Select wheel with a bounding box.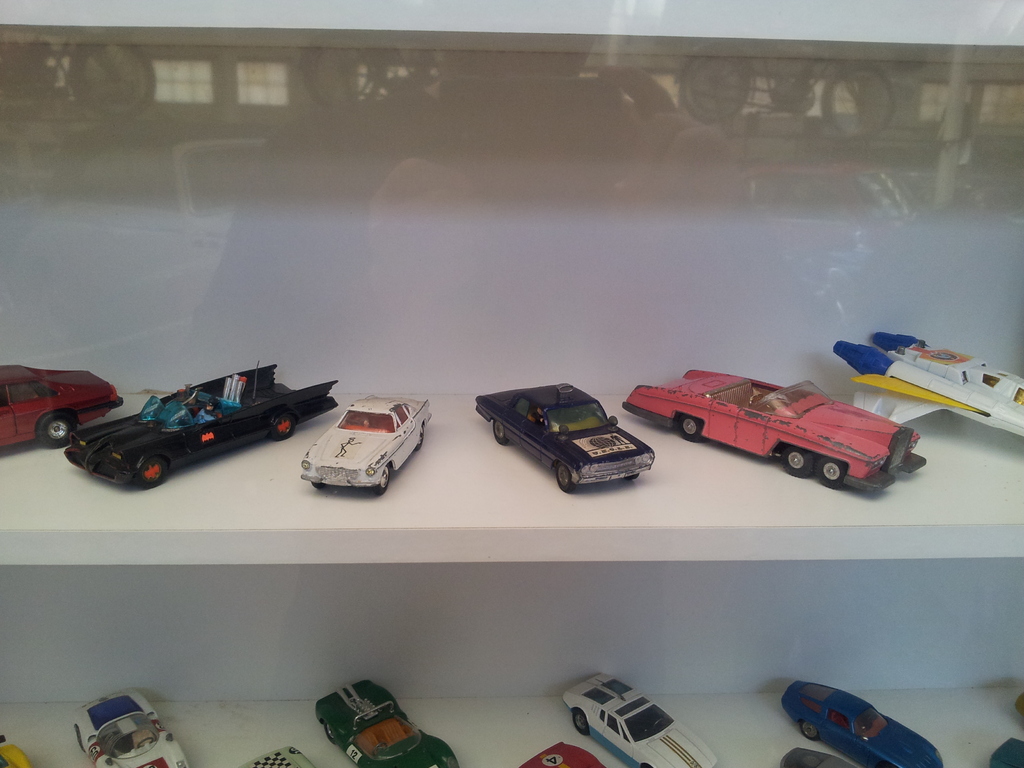
800, 722, 821, 740.
